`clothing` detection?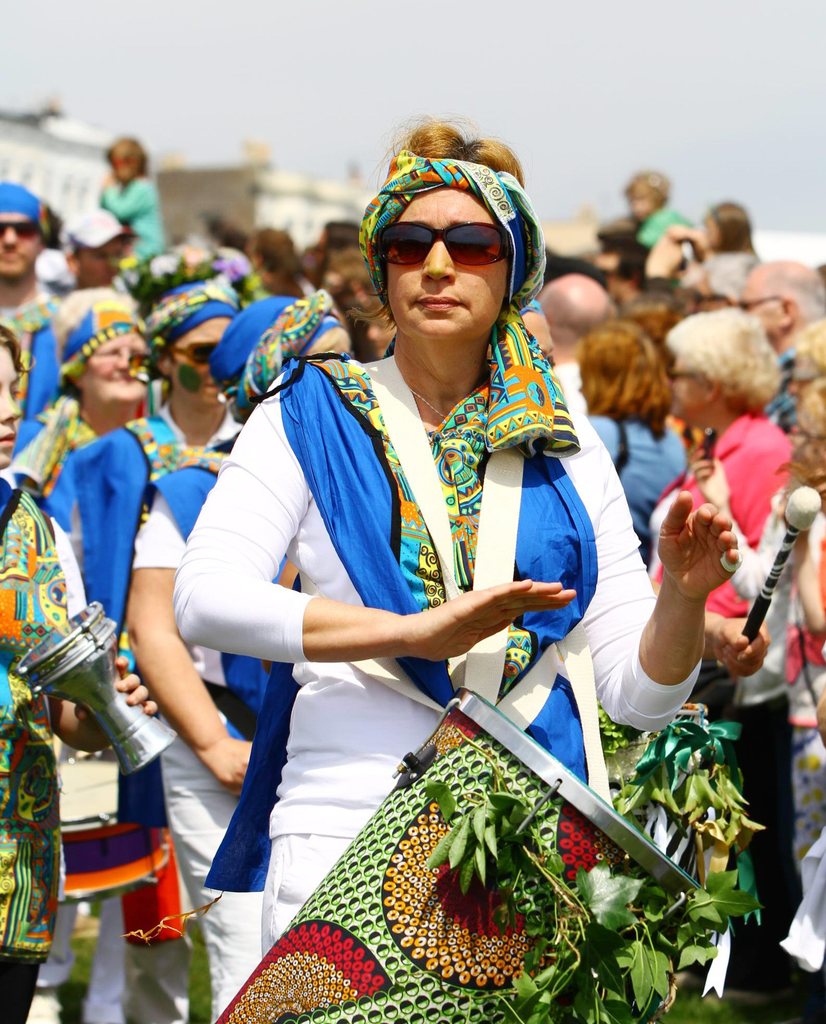
576:410:686:561
